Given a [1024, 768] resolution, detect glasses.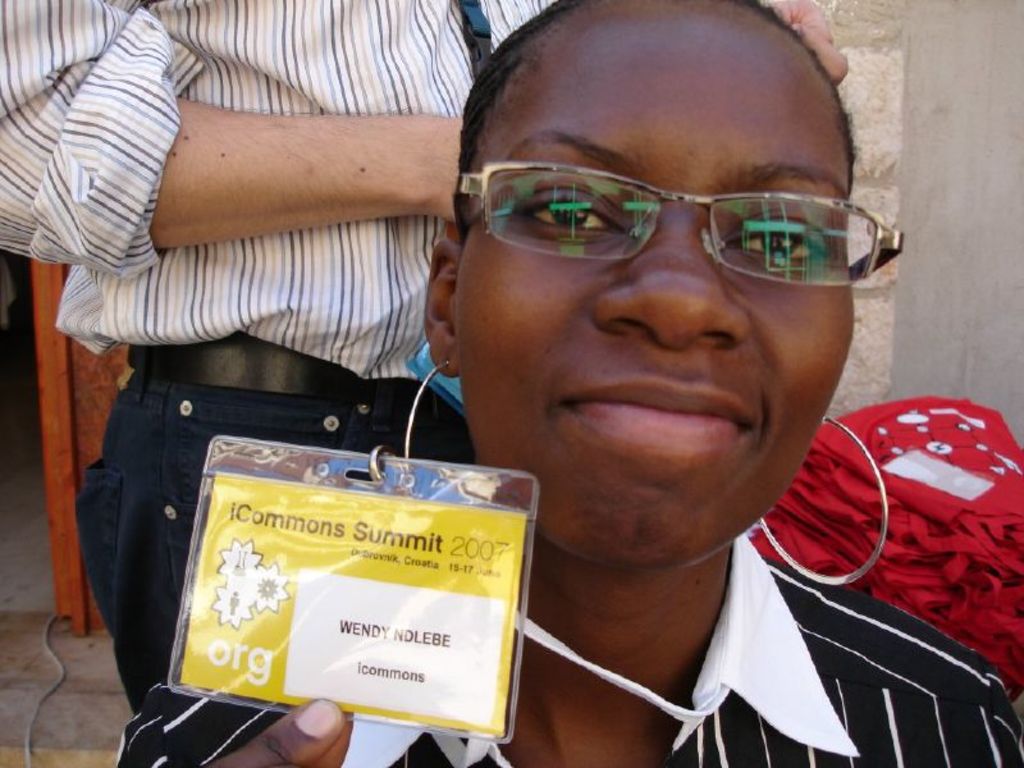
<region>449, 157, 905, 284</region>.
